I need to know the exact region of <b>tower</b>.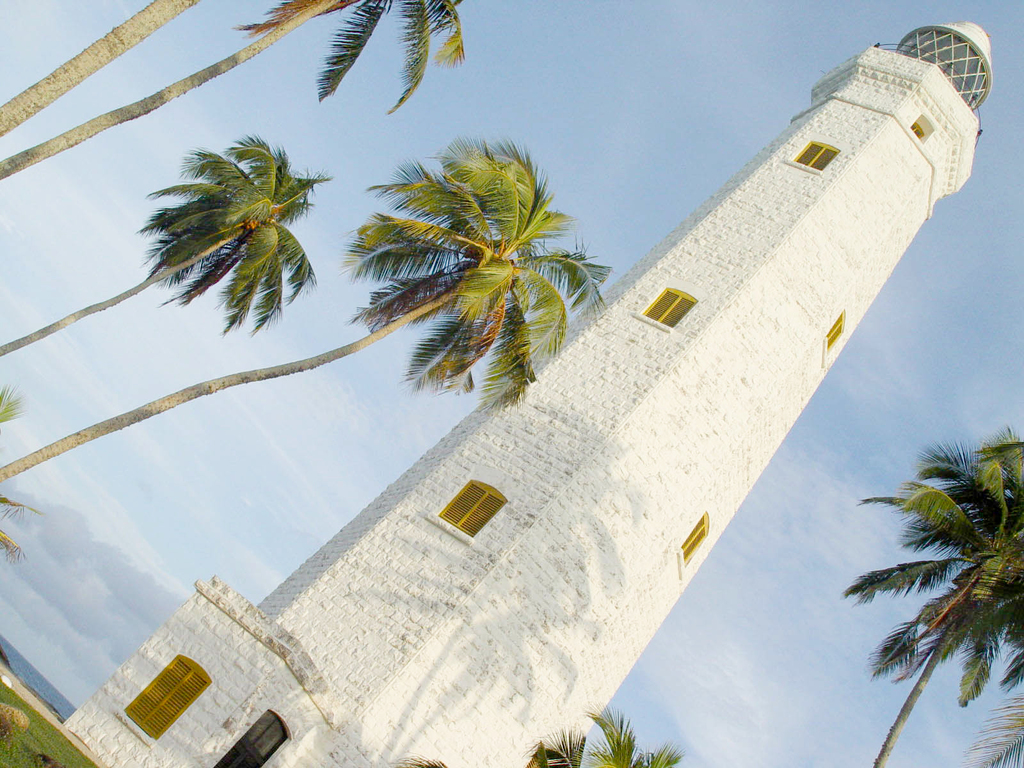
Region: (left=53, top=5, right=988, bottom=767).
